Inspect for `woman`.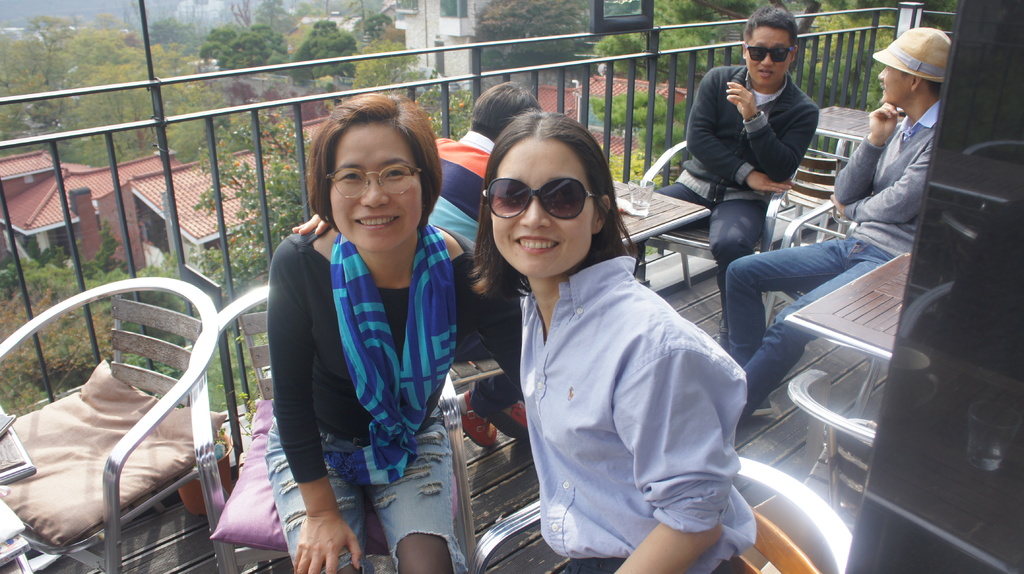
Inspection: {"left": 449, "top": 110, "right": 742, "bottom": 571}.
